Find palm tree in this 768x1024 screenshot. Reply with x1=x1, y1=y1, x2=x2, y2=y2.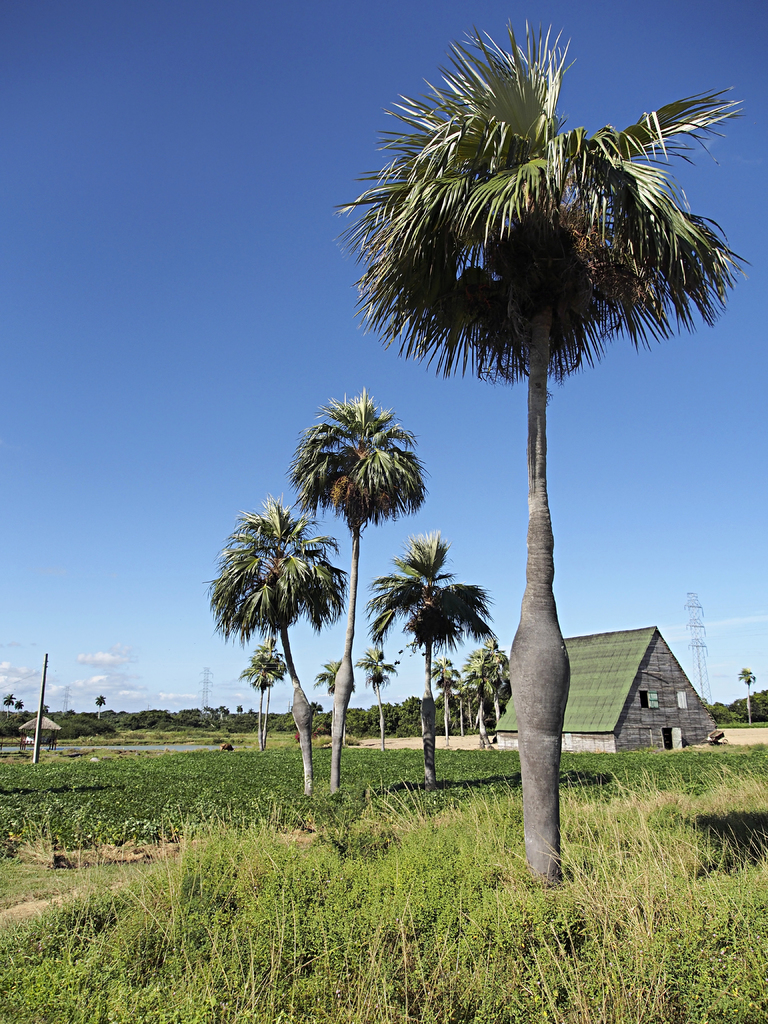
x1=360, y1=525, x2=495, y2=809.
